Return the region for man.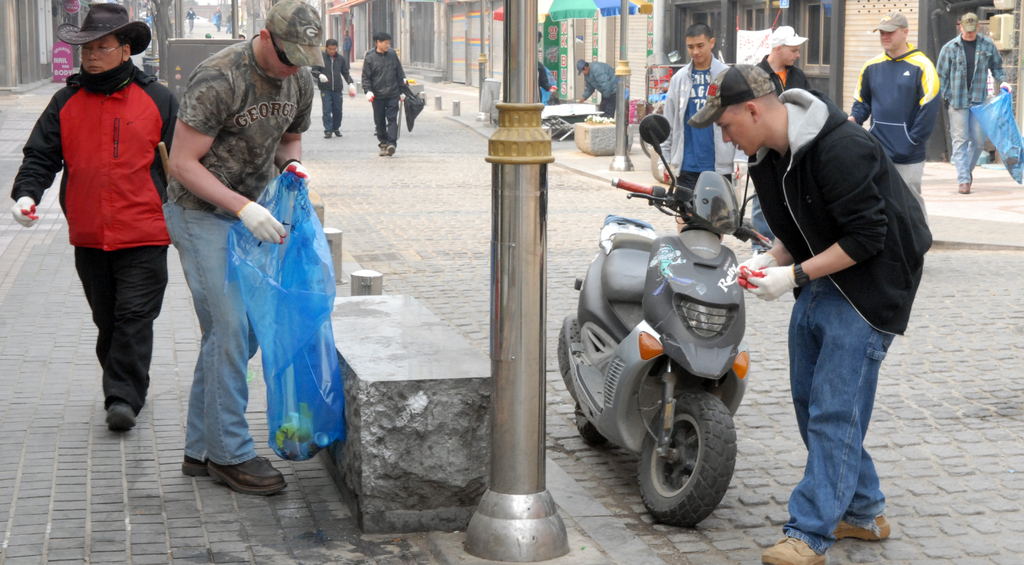
[x1=355, y1=17, x2=402, y2=157].
